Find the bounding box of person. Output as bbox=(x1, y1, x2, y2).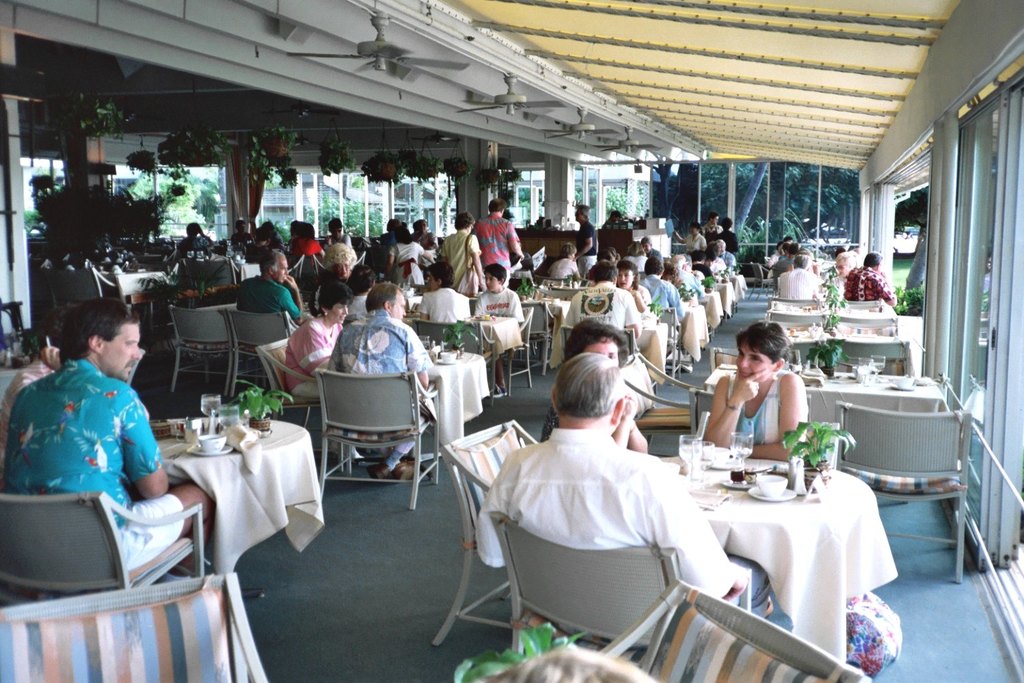
bbox=(612, 260, 653, 323).
